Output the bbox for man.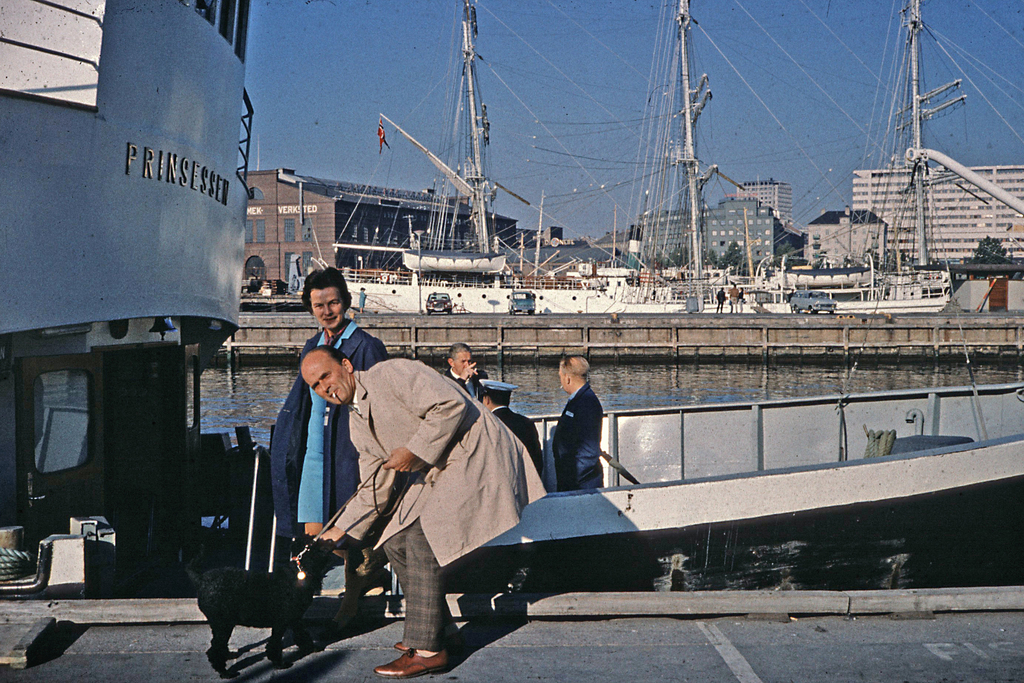
region(446, 341, 495, 418).
